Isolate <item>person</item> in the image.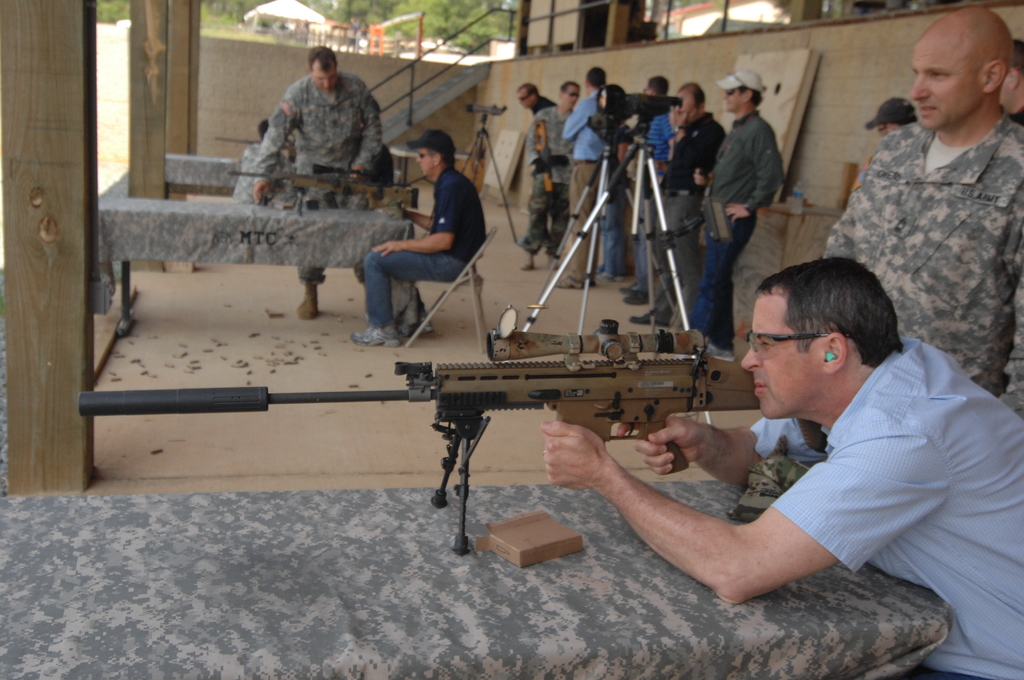
Isolated region: l=627, t=65, r=662, b=318.
